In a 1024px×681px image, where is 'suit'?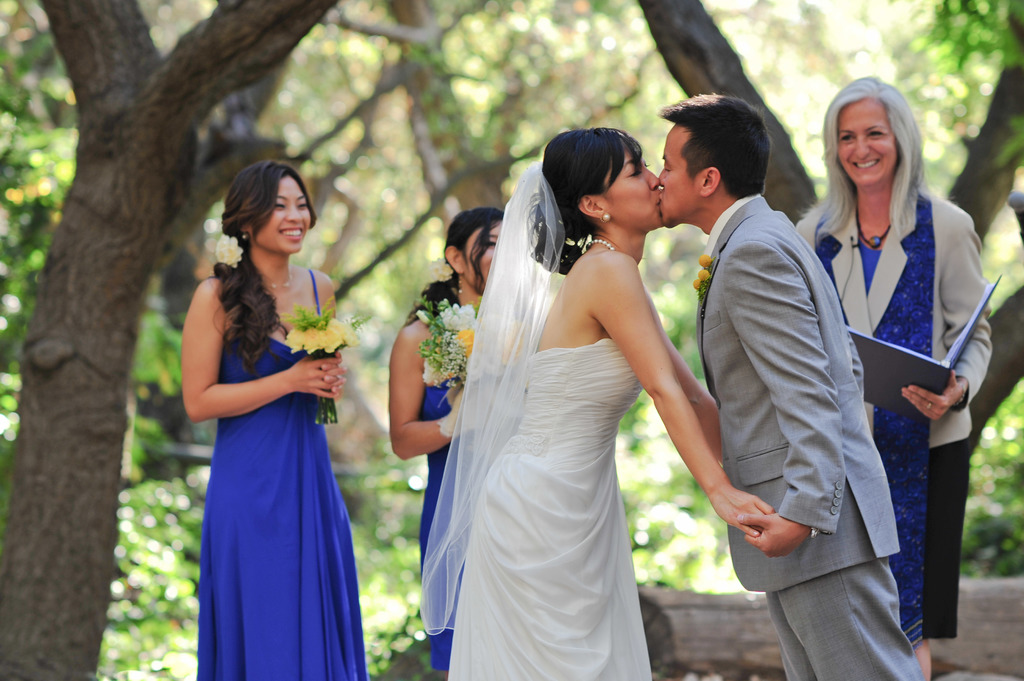
bbox=(698, 110, 913, 629).
